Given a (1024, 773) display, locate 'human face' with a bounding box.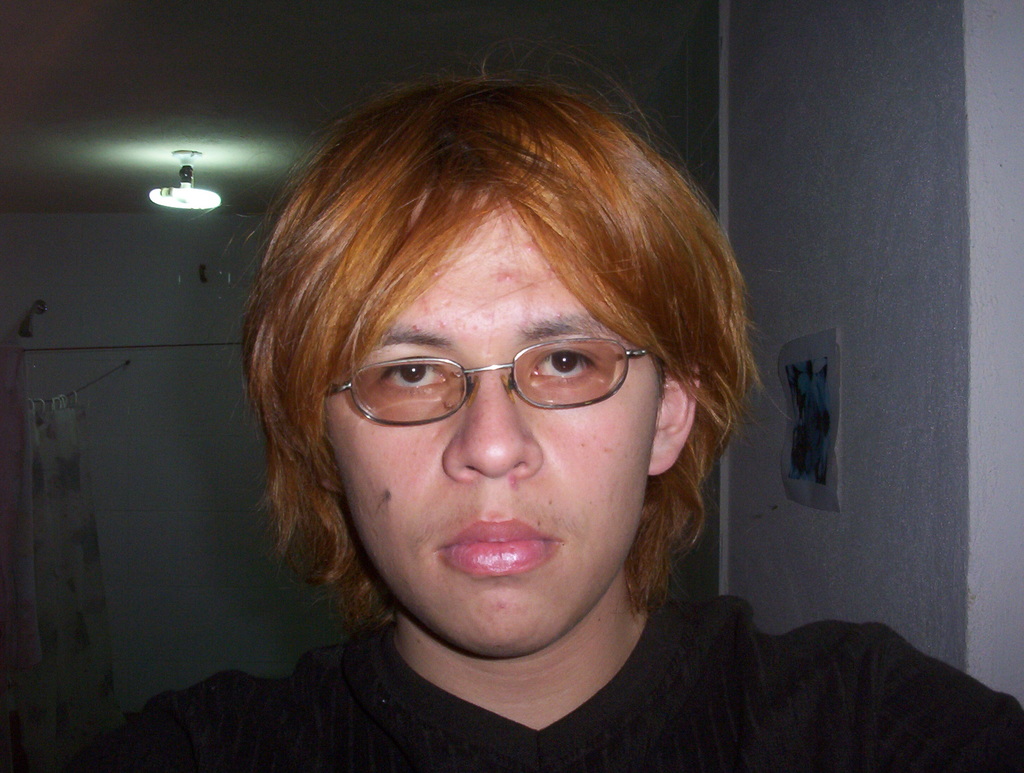
Located: left=318, top=210, right=664, bottom=652.
